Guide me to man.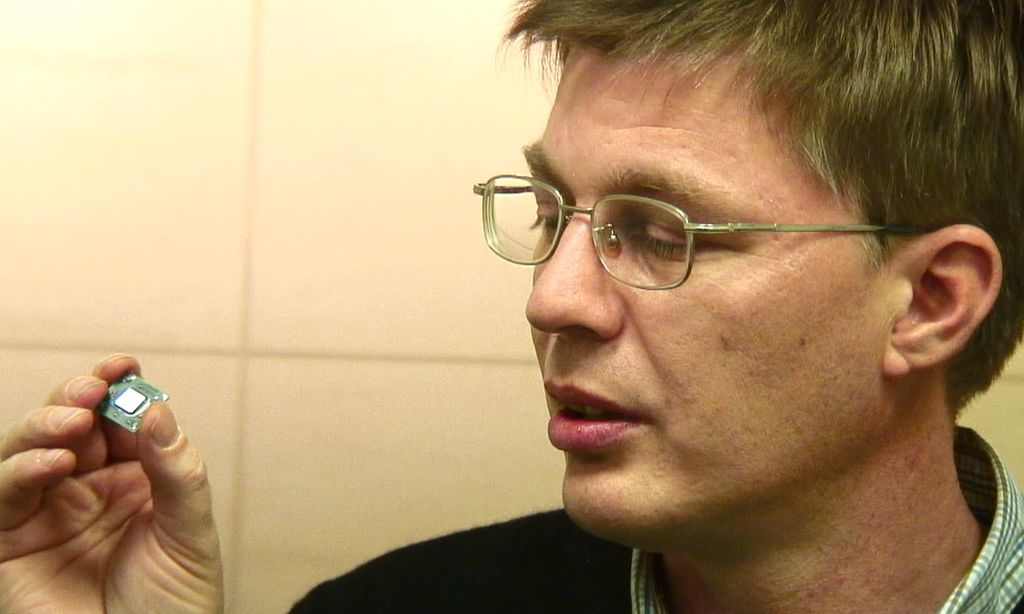
Guidance: Rect(267, 47, 956, 600).
